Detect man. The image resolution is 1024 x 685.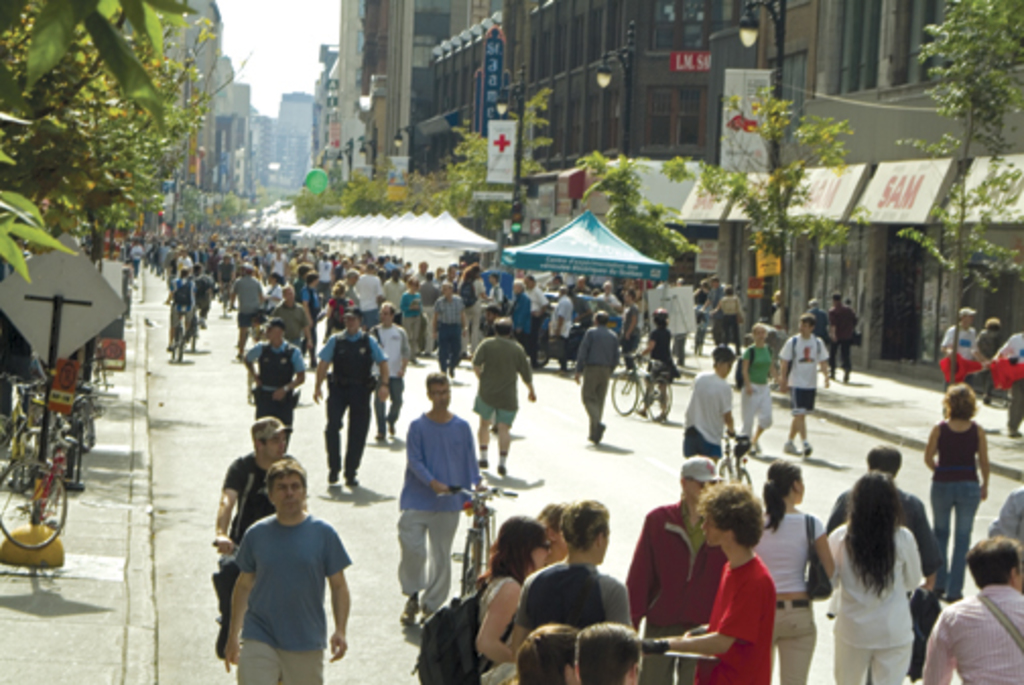
<bbox>996, 331, 1022, 437</bbox>.
